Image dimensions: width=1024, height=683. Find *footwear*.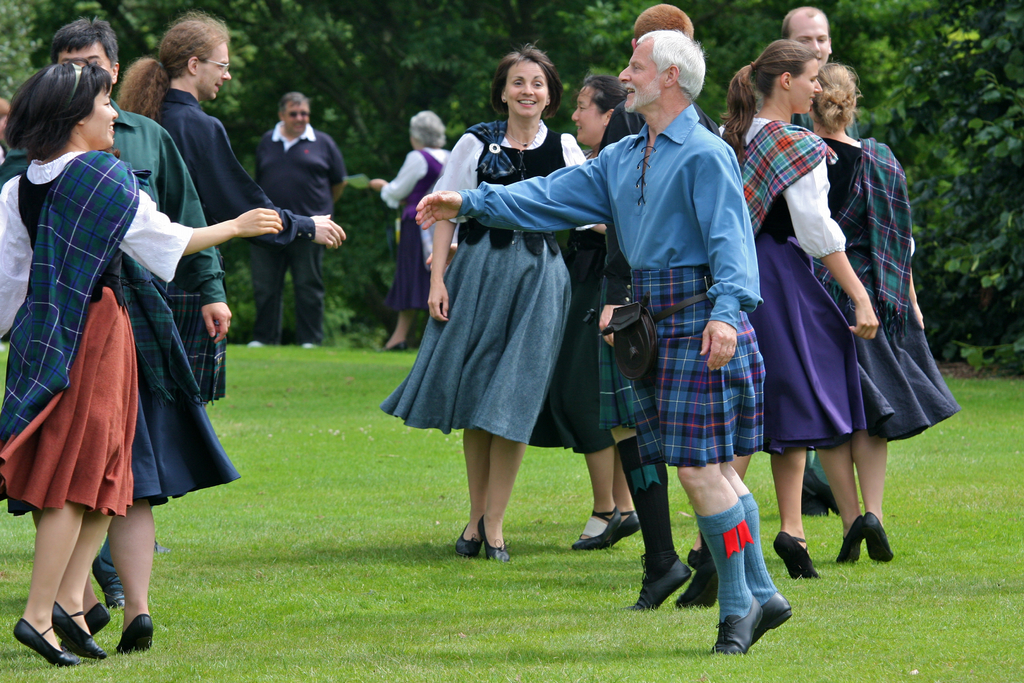
bbox(835, 515, 867, 565).
